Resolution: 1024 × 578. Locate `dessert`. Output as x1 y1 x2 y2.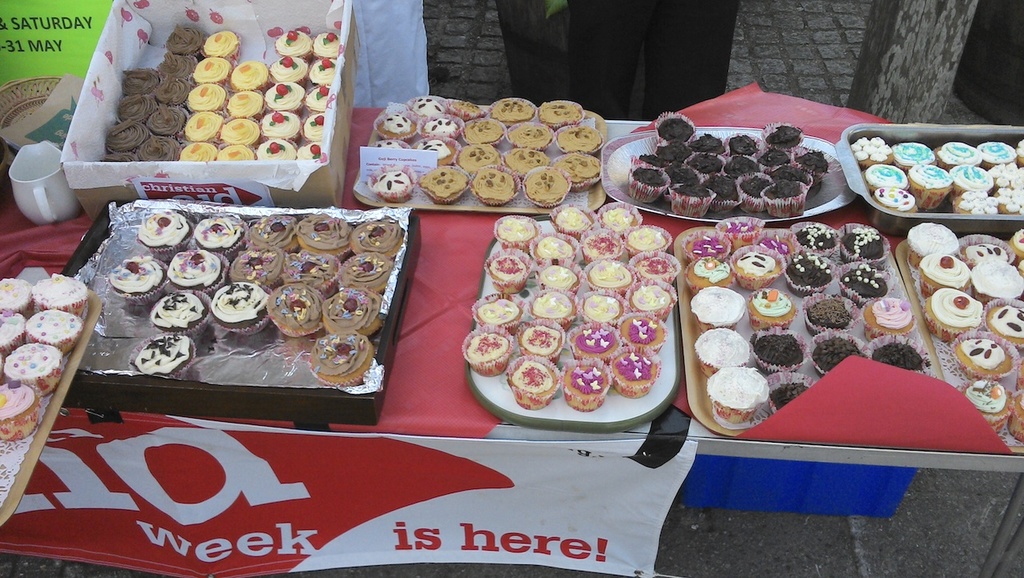
691 326 739 379.
